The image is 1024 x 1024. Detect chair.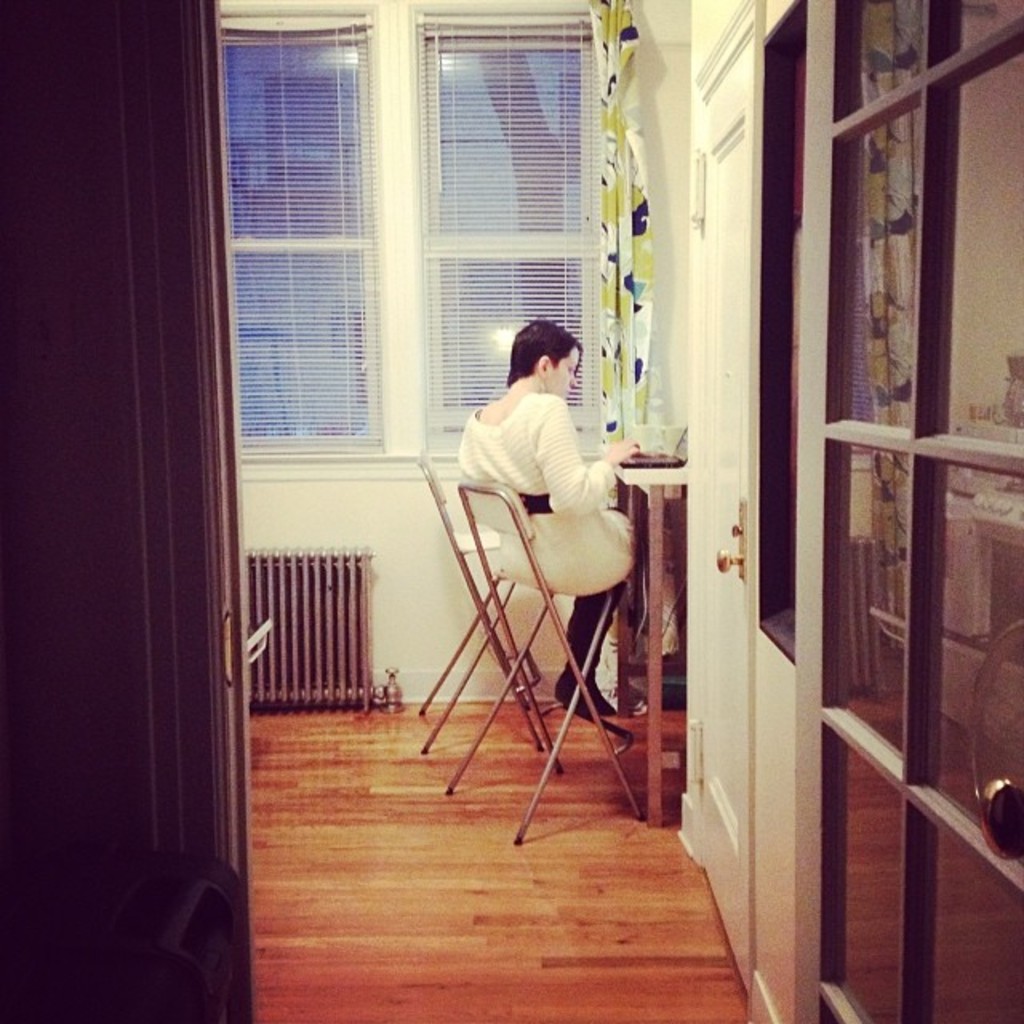
Detection: bbox=[419, 451, 558, 758].
